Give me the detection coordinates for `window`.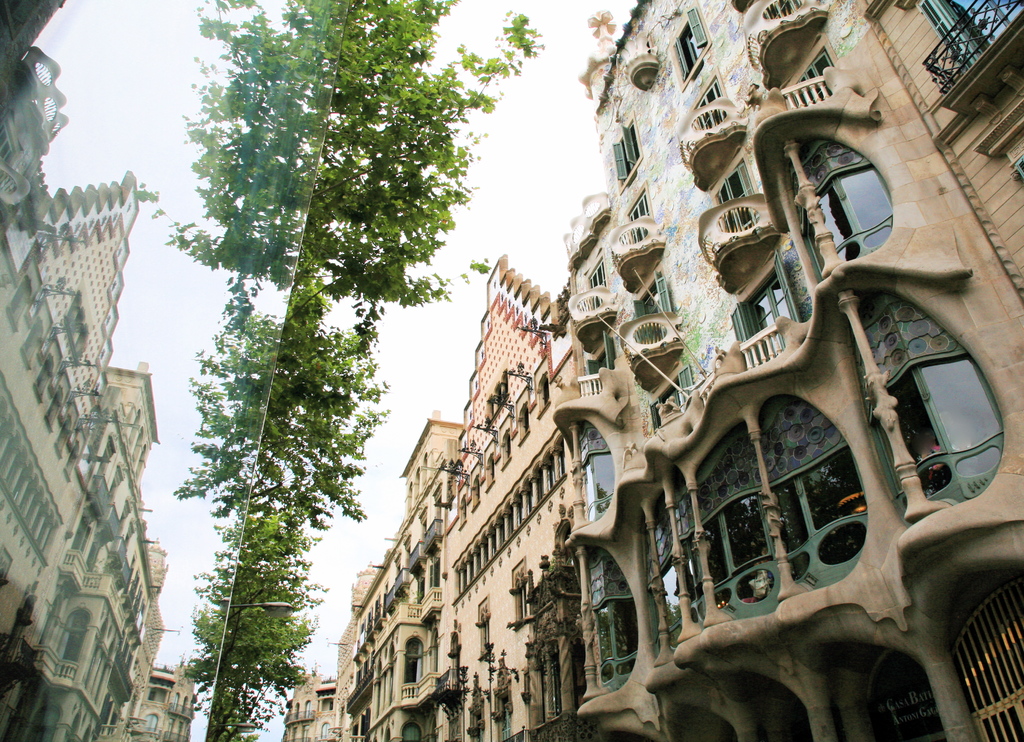
x1=884, y1=359, x2=1004, y2=465.
